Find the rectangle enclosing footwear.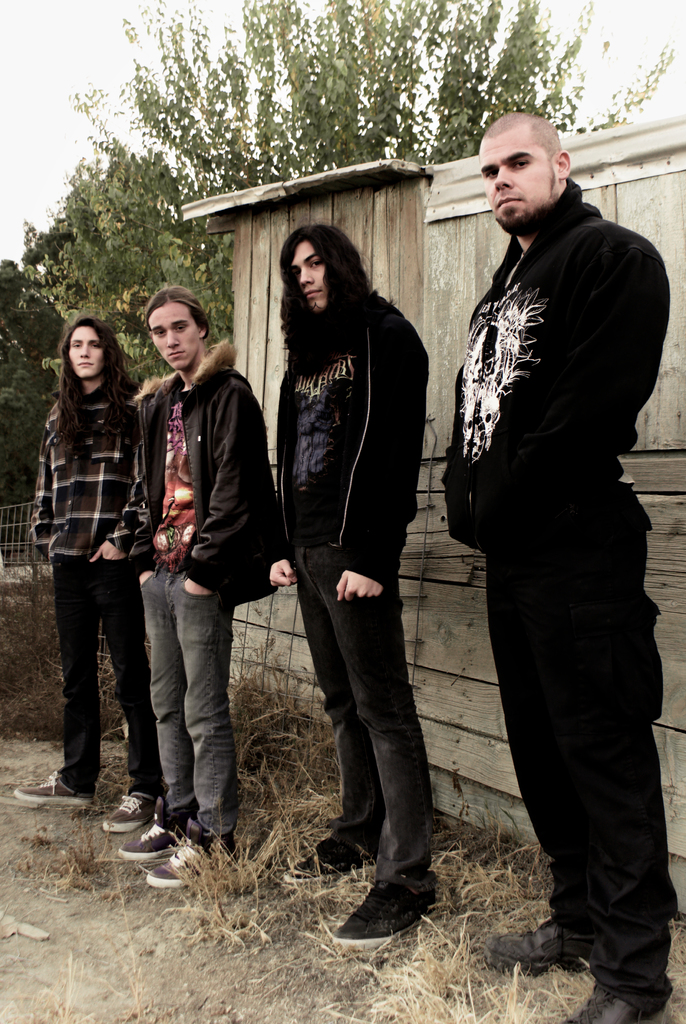
bbox(13, 774, 95, 811).
